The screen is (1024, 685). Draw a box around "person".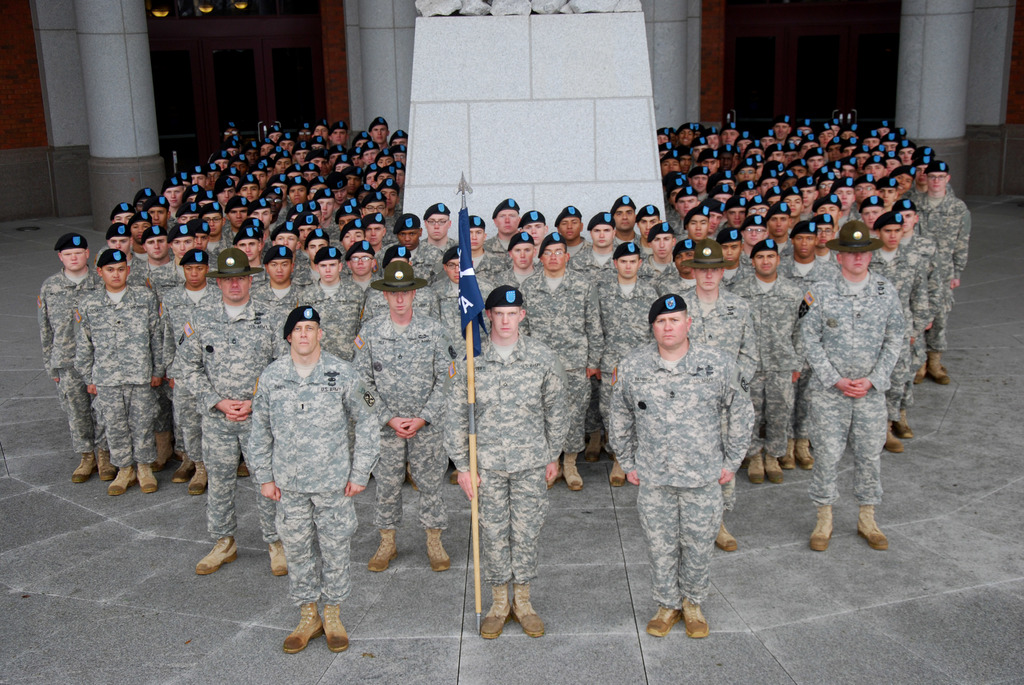
<box>712,181,737,209</box>.
